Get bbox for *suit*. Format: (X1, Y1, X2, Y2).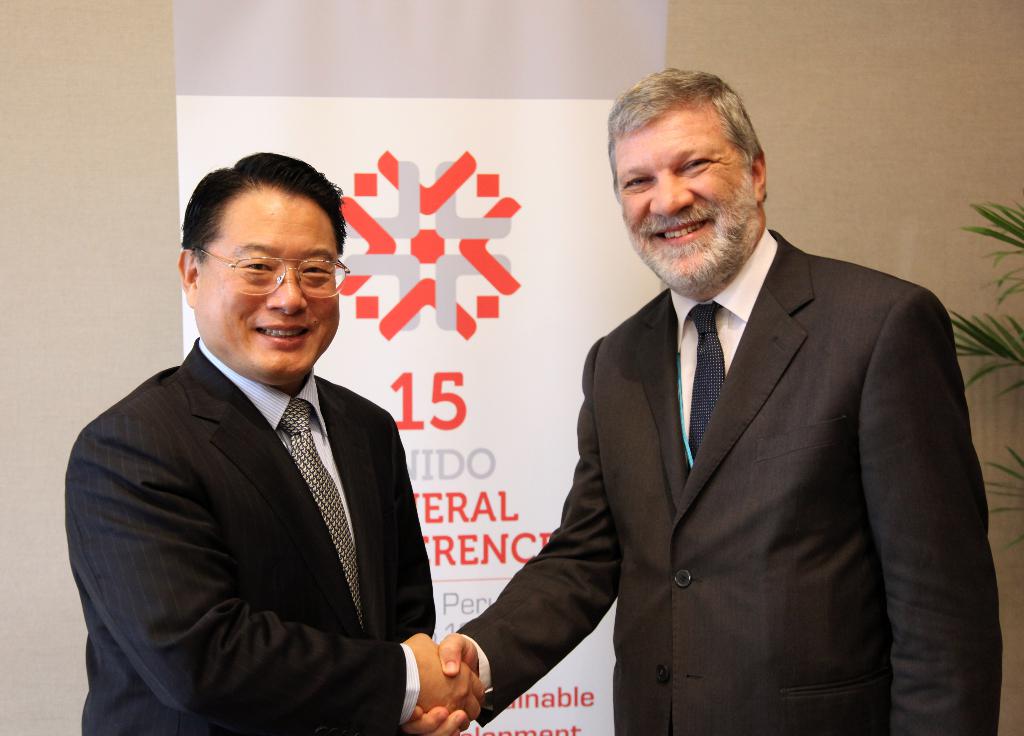
(455, 226, 1004, 735).
